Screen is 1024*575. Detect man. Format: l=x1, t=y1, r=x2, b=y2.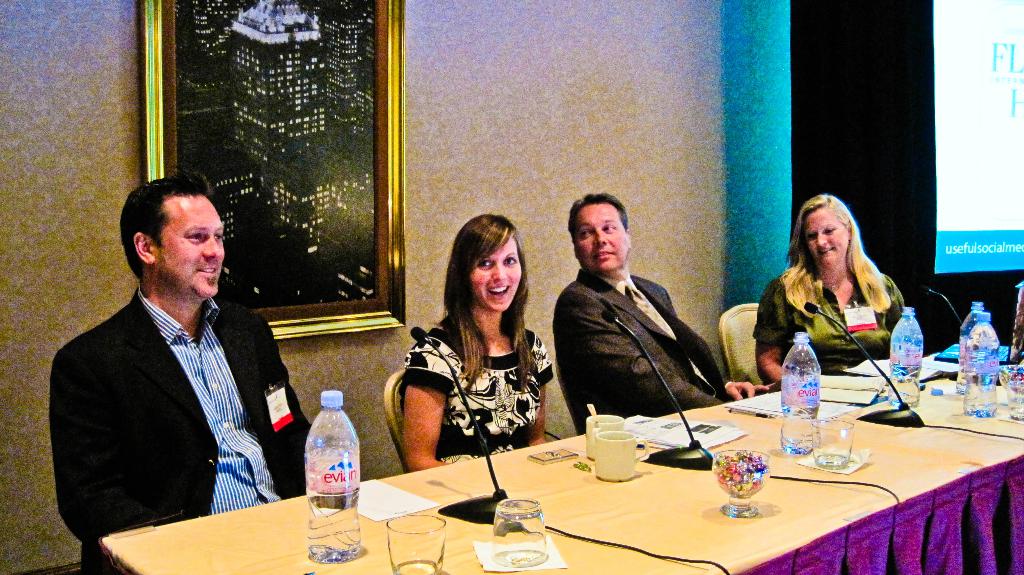
l=53, t=152, r=304, b=574.
